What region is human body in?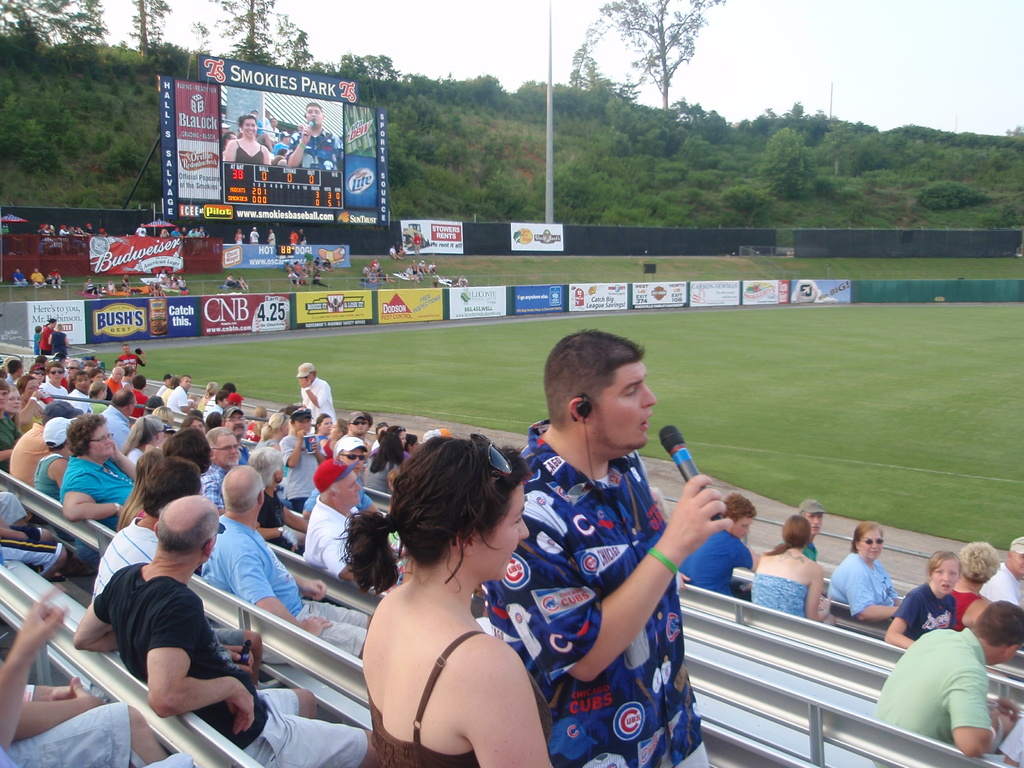
region(65, 359, 78, 387).
